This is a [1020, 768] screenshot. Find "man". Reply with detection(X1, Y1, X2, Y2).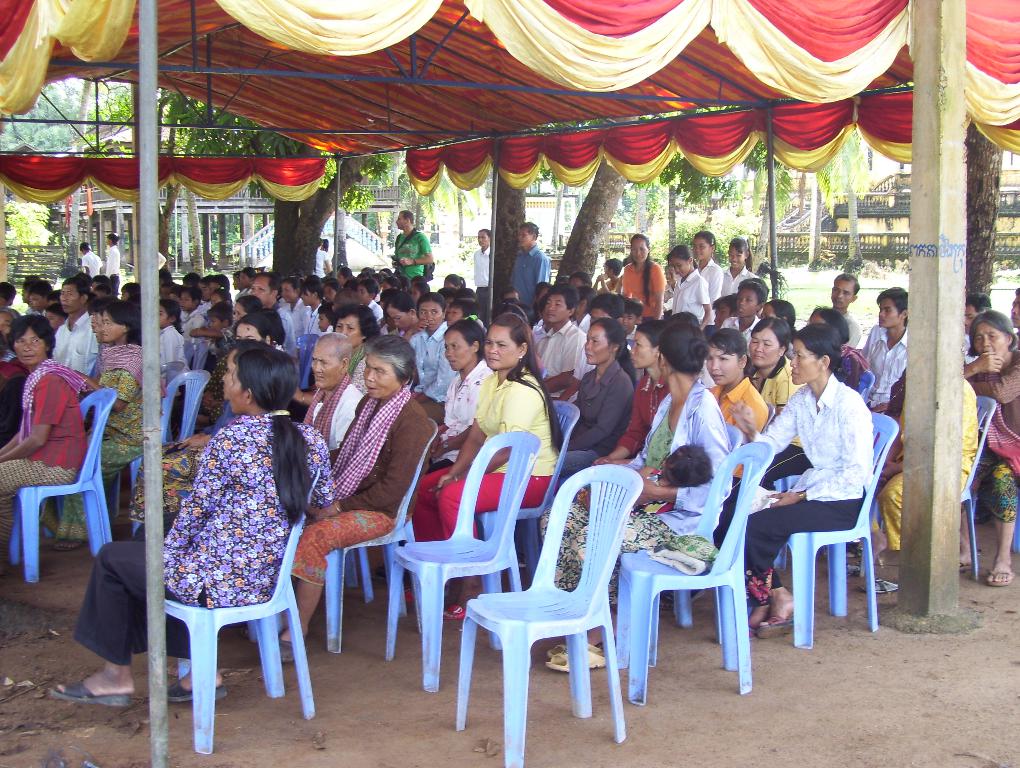
detection(819, 272, 863, 351).
